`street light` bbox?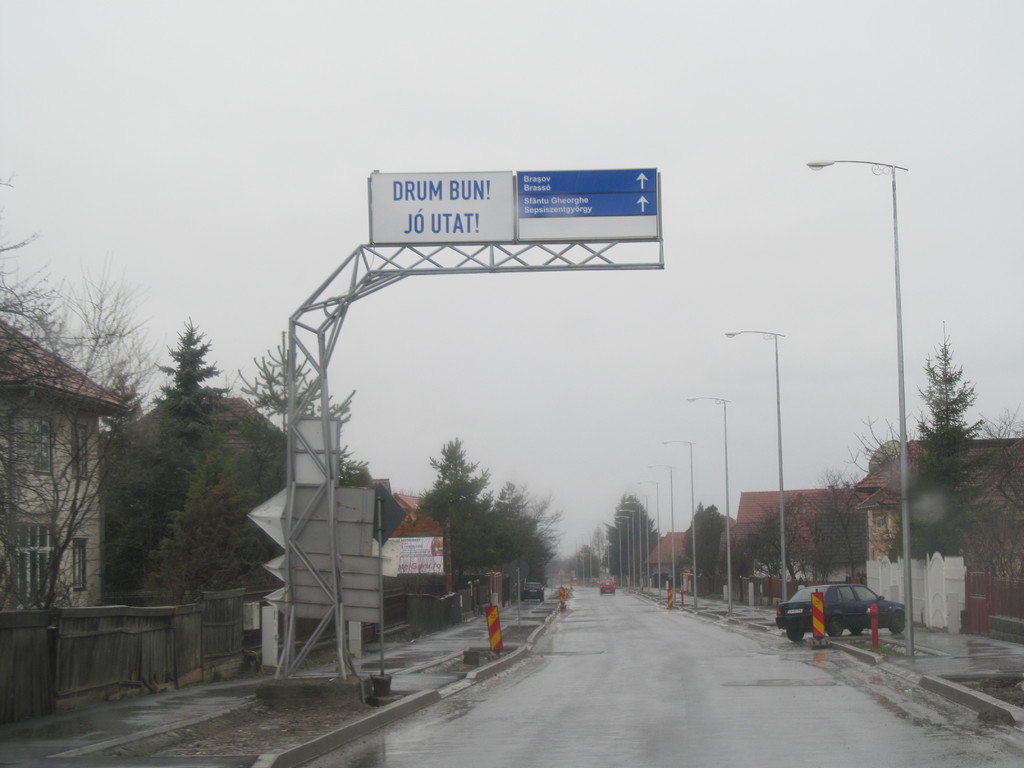
x1=637 y1=481 x2=661 y2=605
